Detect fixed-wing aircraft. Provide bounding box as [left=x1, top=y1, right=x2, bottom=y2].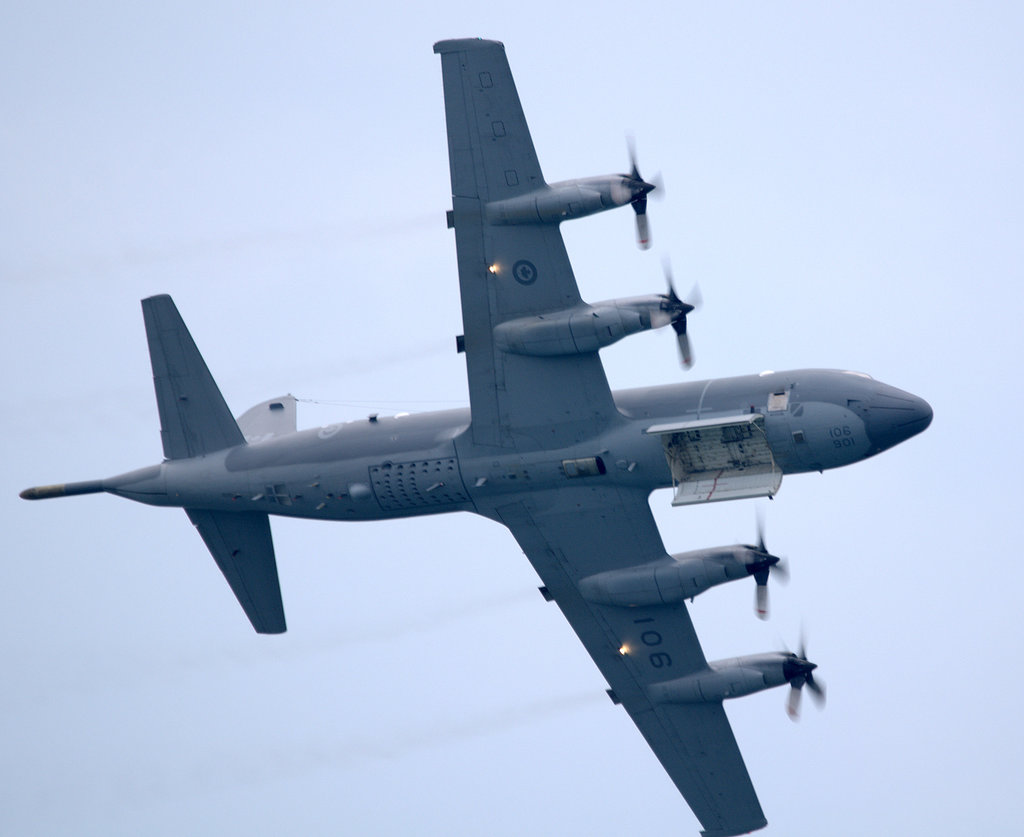
[left=24, top=35, right=933, bottom=836].
